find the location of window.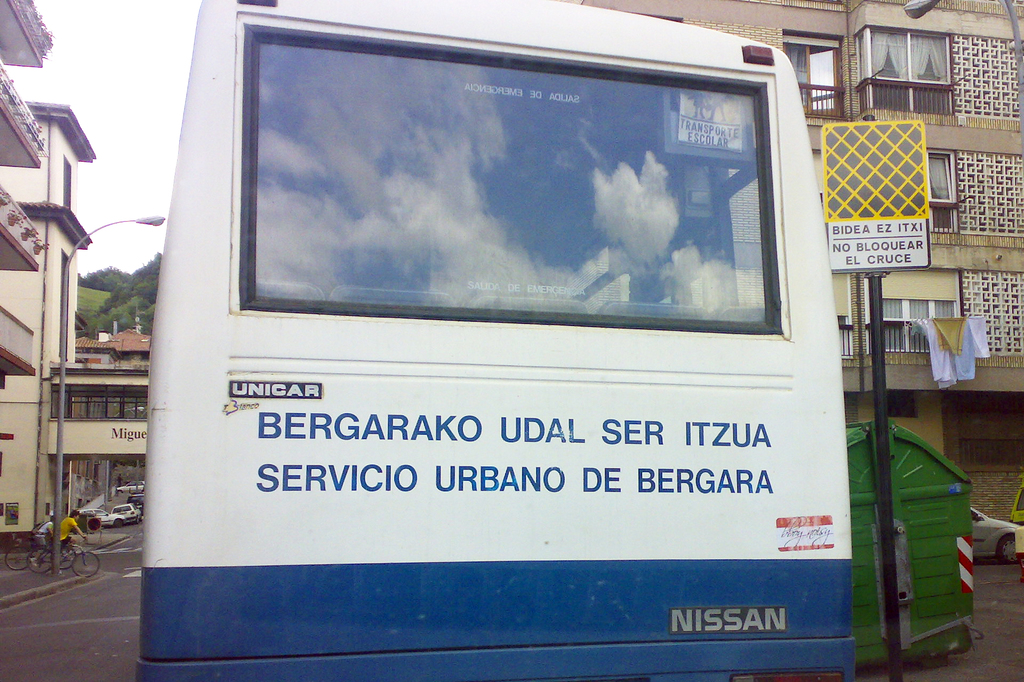
Location: [x1=230, y1=17, x2=778, y2=341].
